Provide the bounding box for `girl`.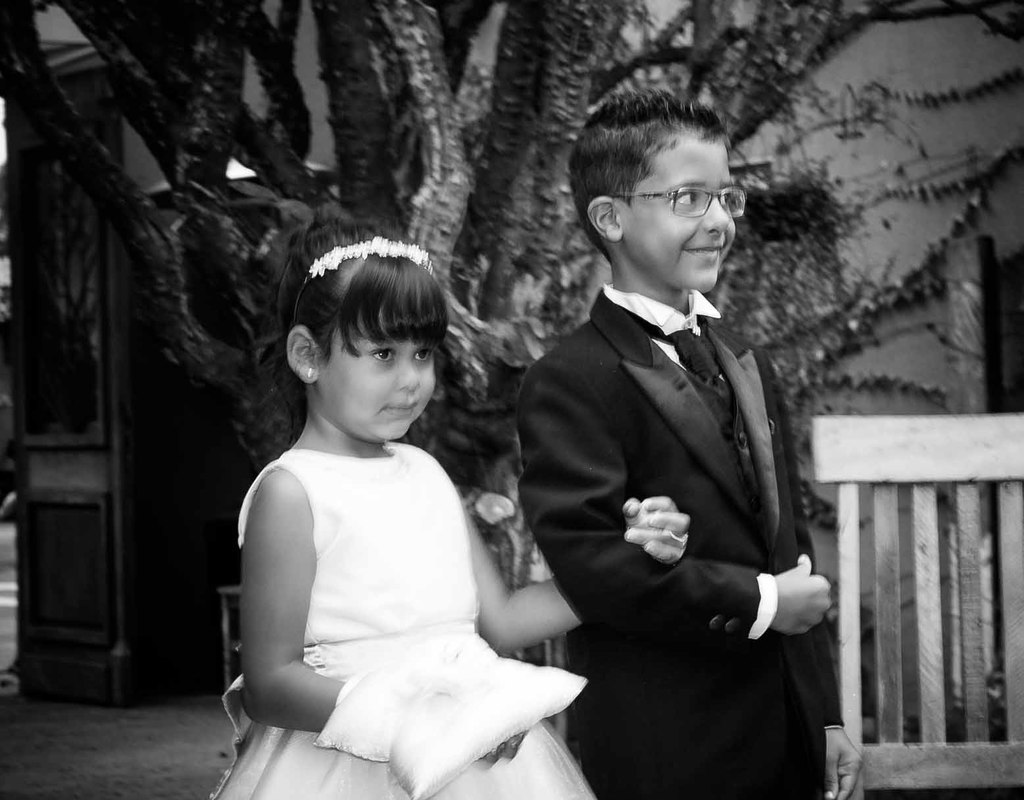
select_region(203, 201, 688, 799).
